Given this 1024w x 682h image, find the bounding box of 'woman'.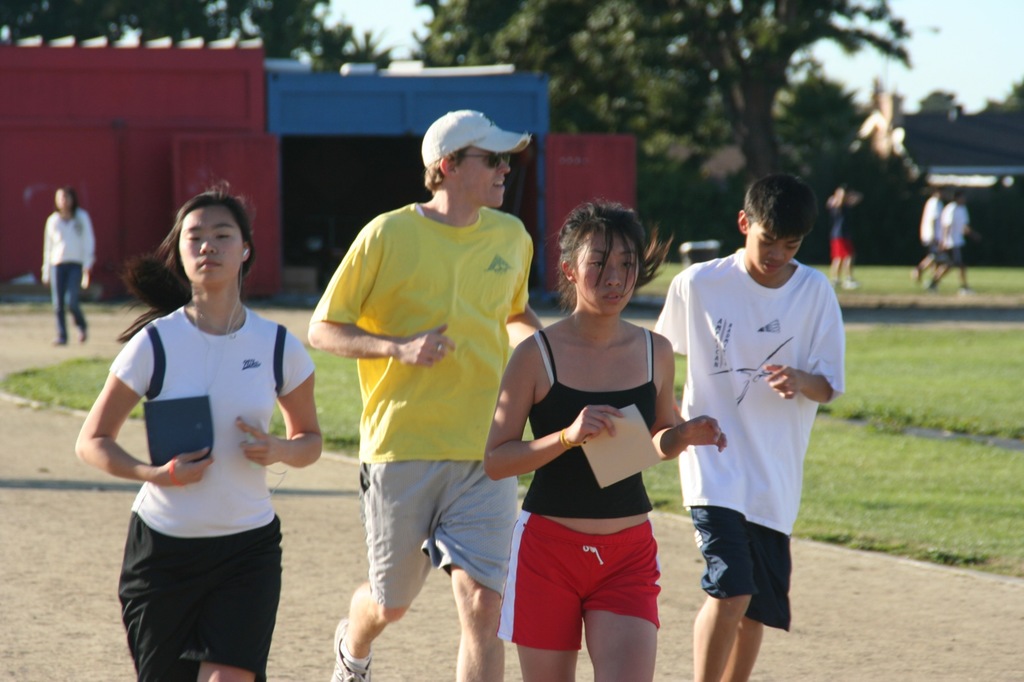
rect(87, 184, 317, 681).
